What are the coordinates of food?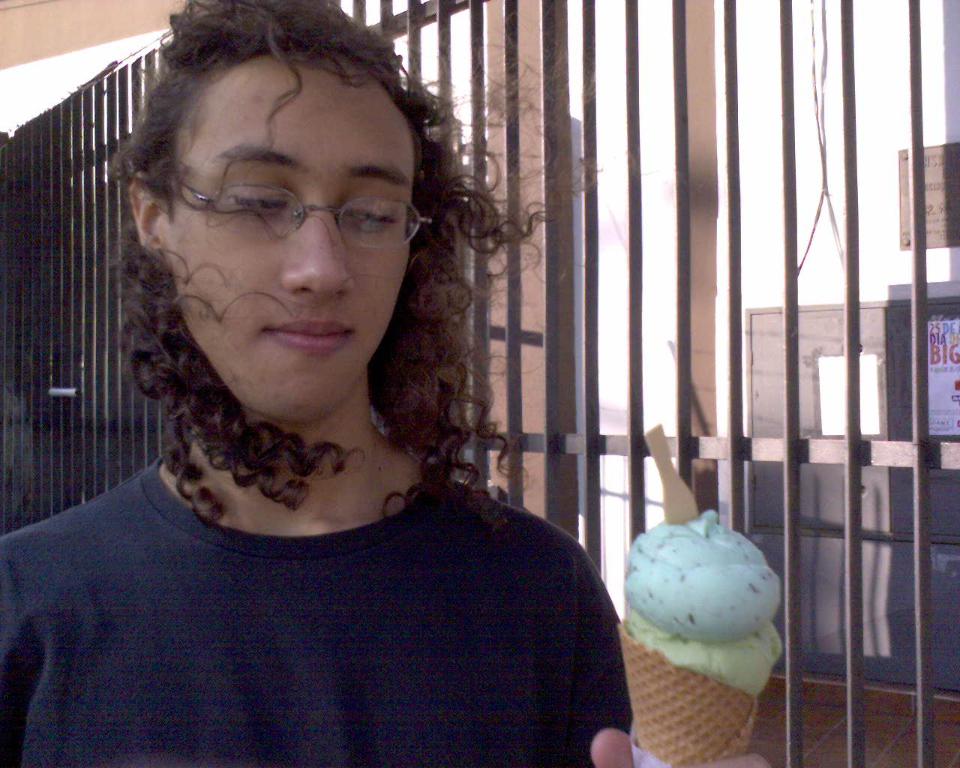
(x1=614, y1=508, x2=781, y2=706).
